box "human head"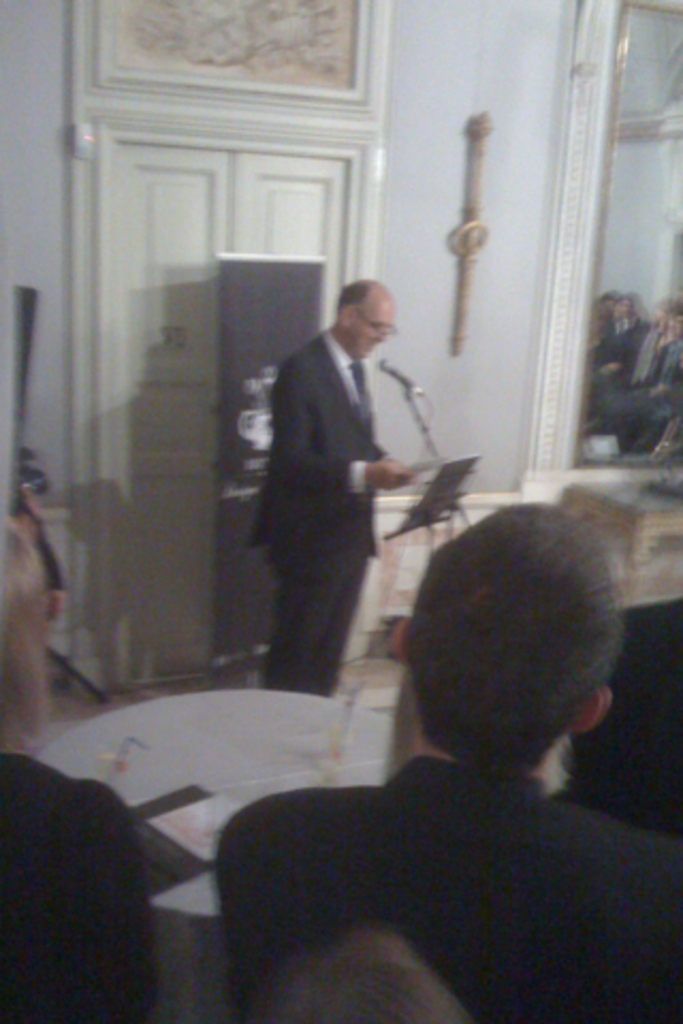
left=239, top=928, right=476, bottom=1022
